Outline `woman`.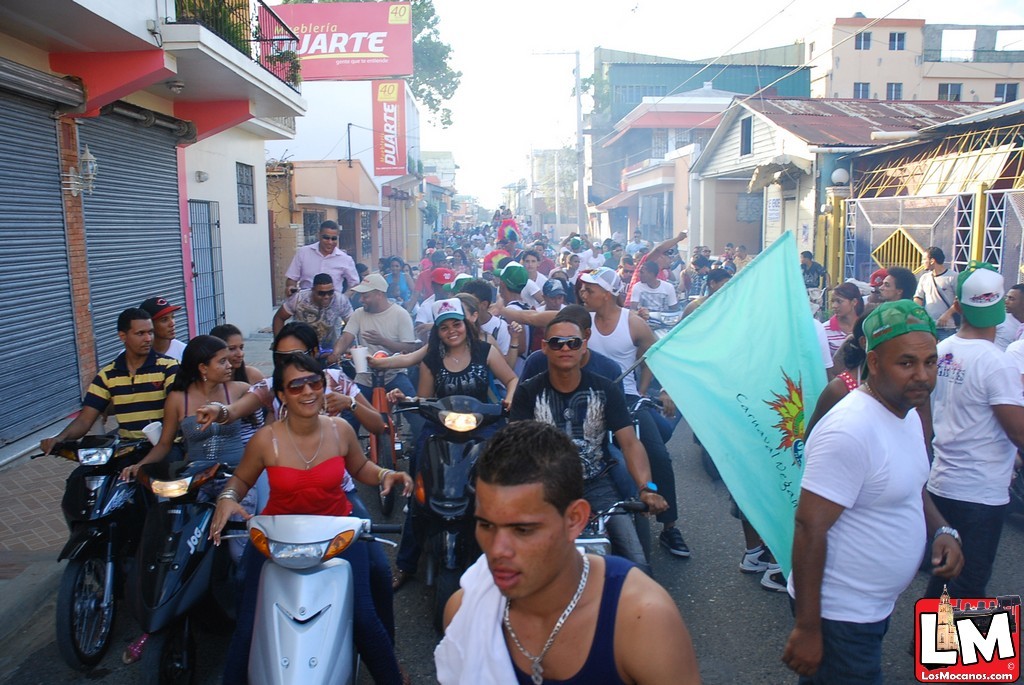
Outline: (452,247,470,275).
